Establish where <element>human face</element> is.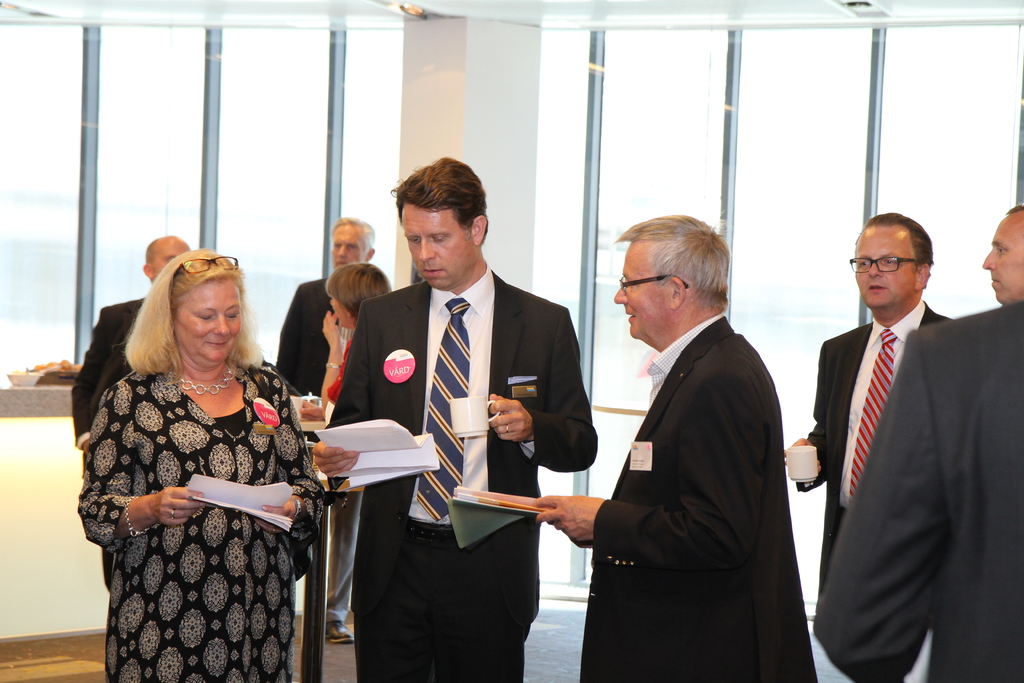
Established at [left=614, top=236, right=671, bottom=341].
